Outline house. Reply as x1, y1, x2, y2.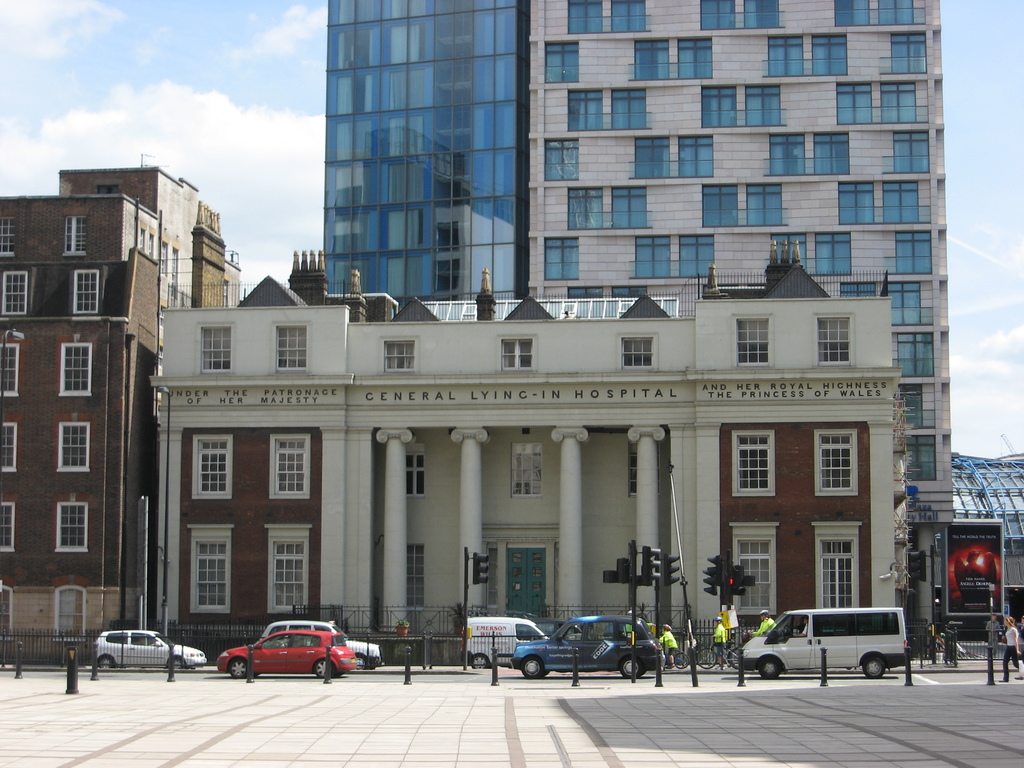
812, 305, 903, 642.
